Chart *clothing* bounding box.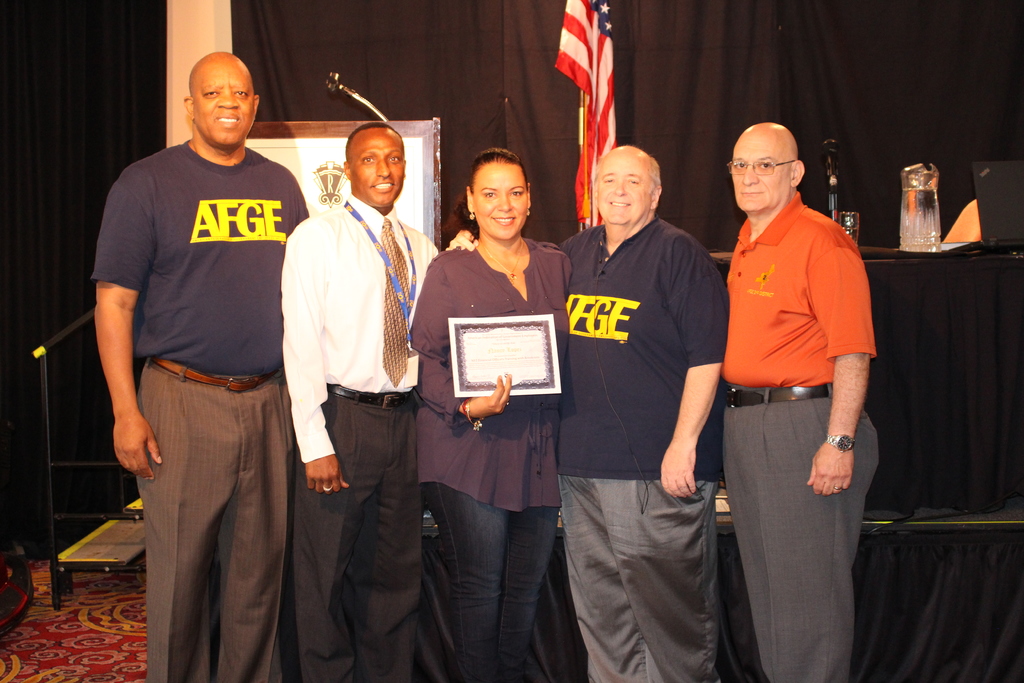
Charted: BBox(720, 189, 879, 682).
